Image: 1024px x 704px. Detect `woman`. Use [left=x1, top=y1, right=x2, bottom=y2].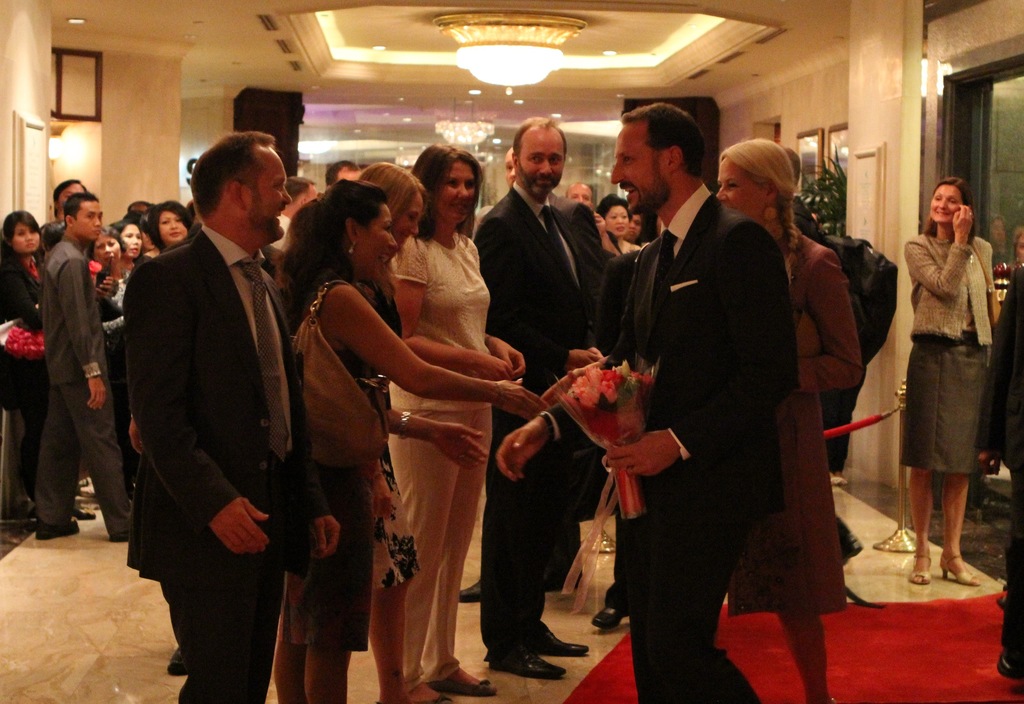
[left=358, top=160, right=422, bottom=703].
